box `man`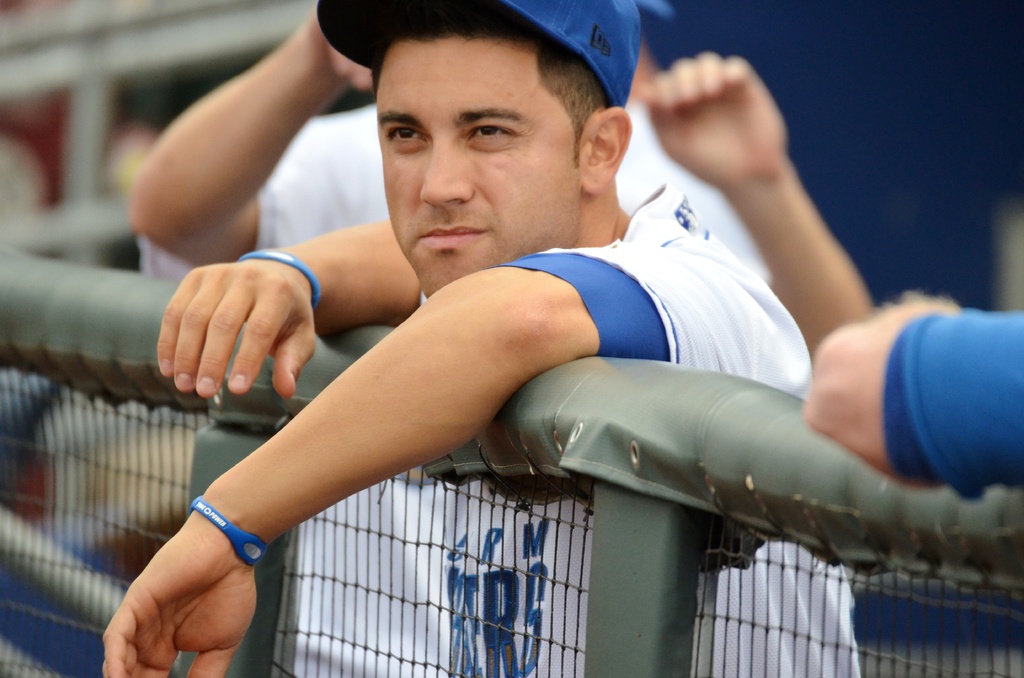
<bbox>804, 293, 1023, 507</bbox>
